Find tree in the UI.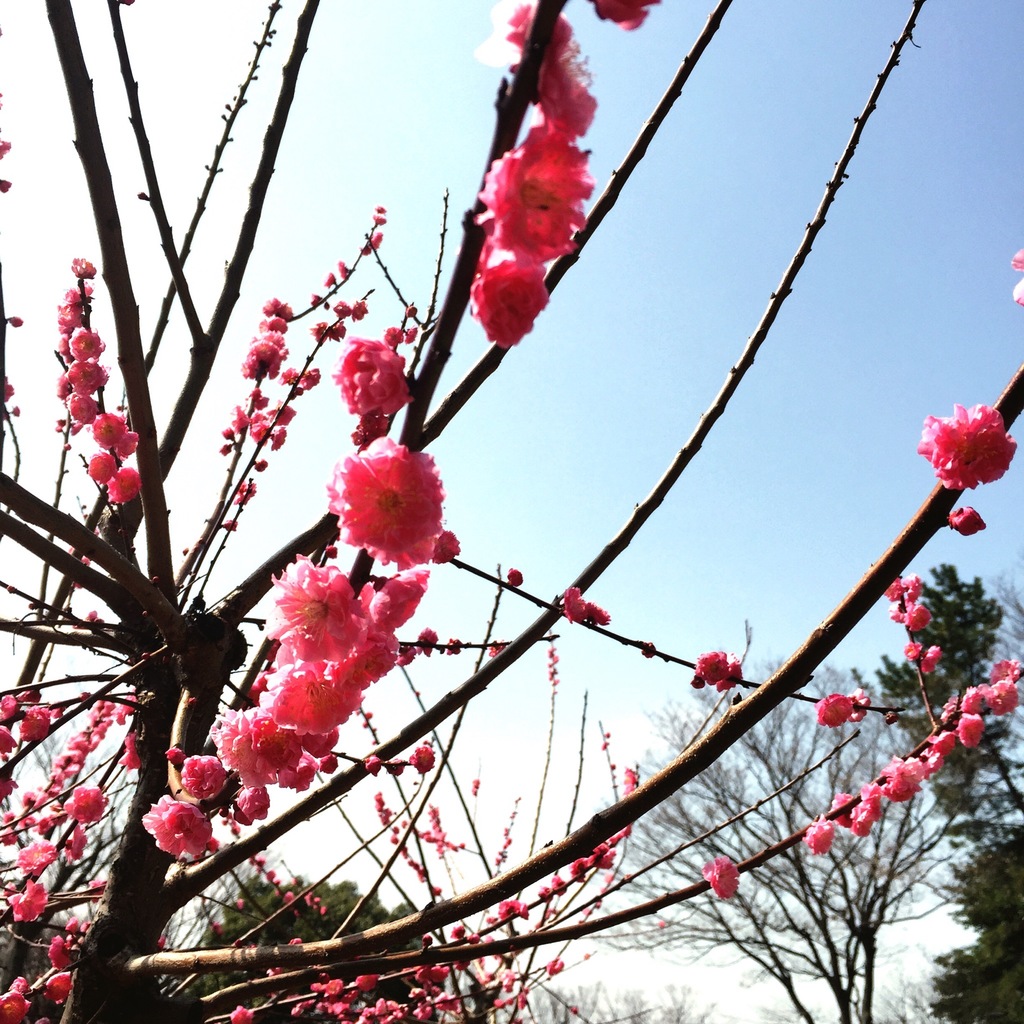
UI element at bbox(882, 561, 1023, 827).
